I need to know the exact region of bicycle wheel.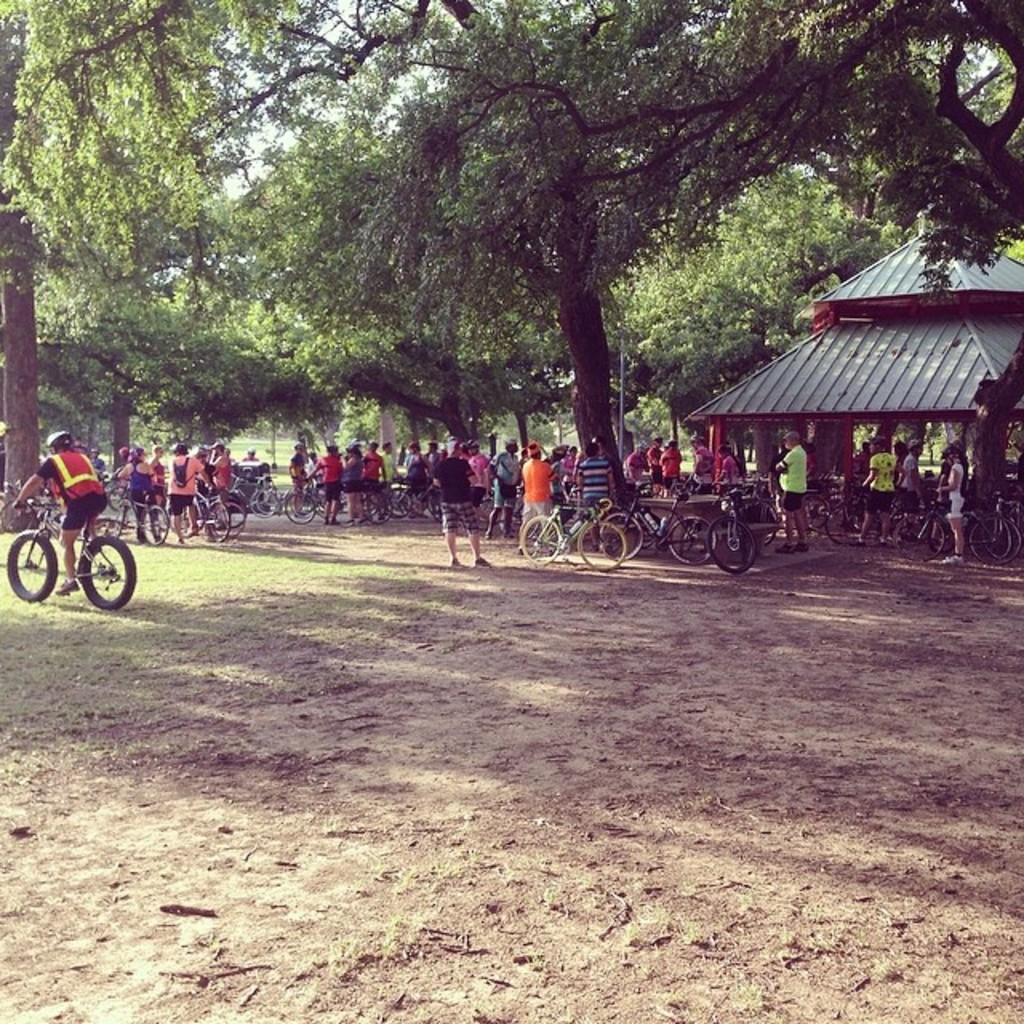
Region: detection(866, 509, 882, 549).
